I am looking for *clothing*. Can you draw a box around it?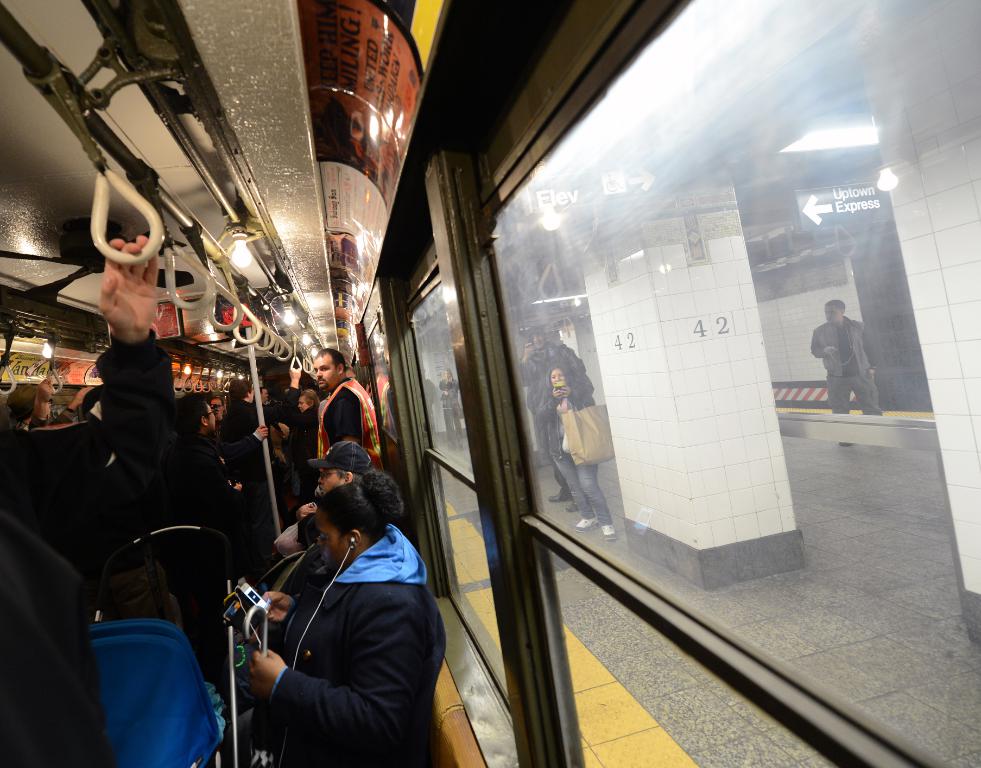
Sure, the bounding box is <region>523, 342, 593, 494</region>.
